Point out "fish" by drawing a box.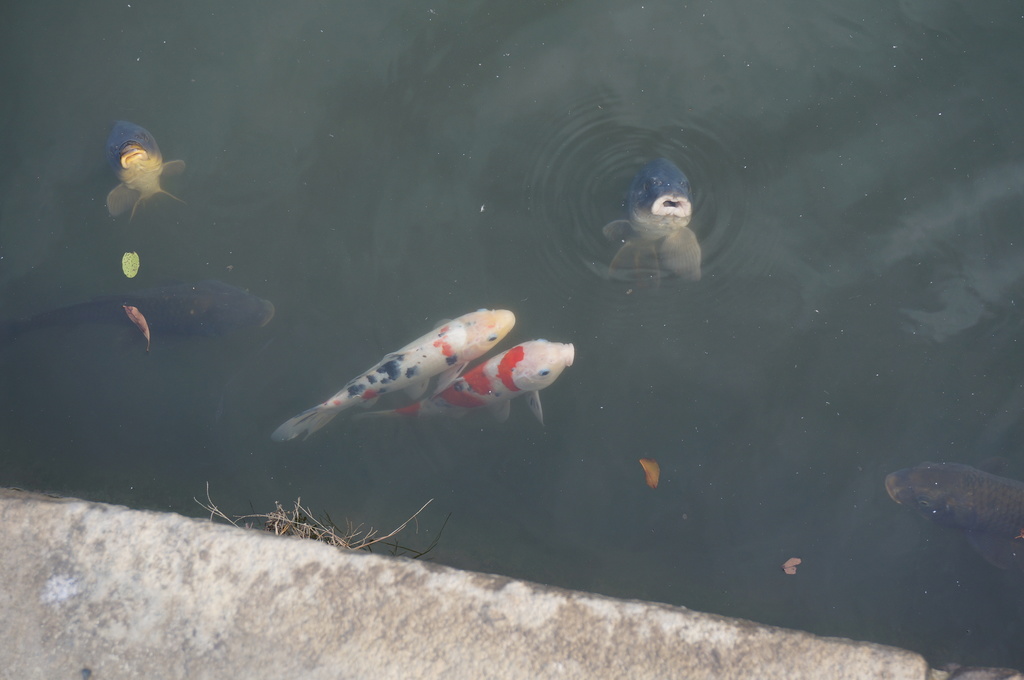
x1=18, y1=281, x2=273, y2=343.
